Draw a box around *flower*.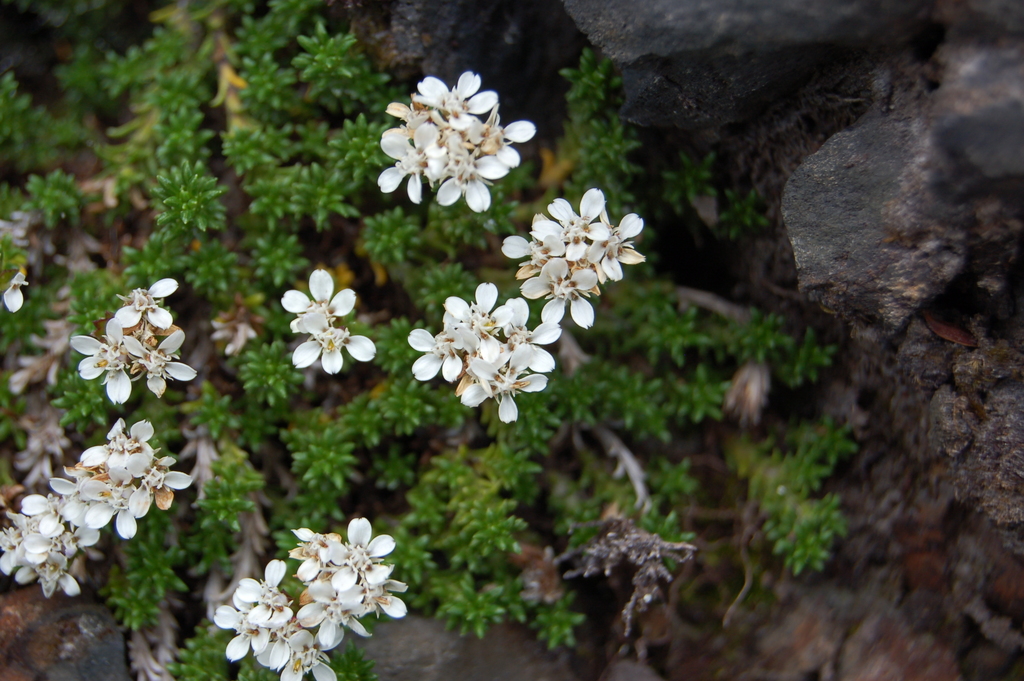
locate(283, 270, 372, 387).
